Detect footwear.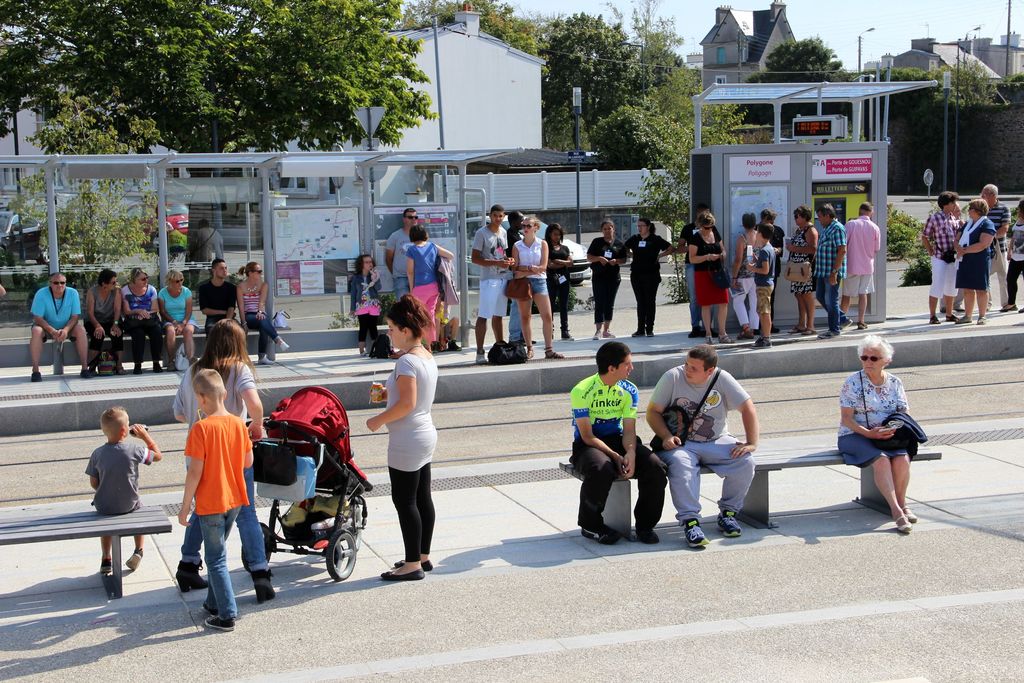
Detected at 380,568,422,583.
